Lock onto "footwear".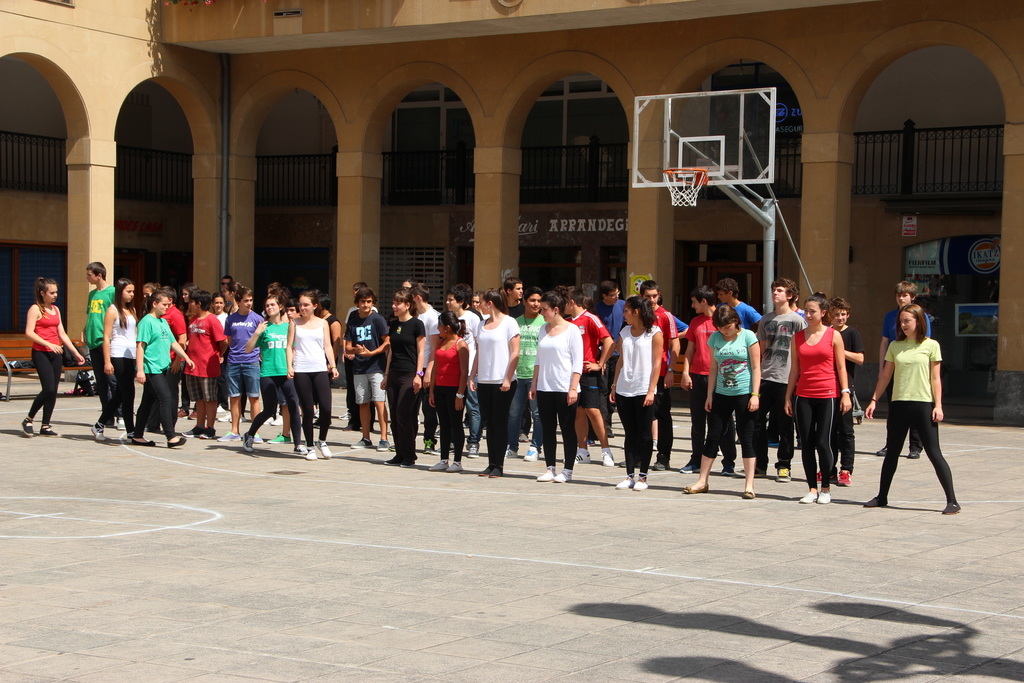
Locked: [650, 458, 668, 472].
